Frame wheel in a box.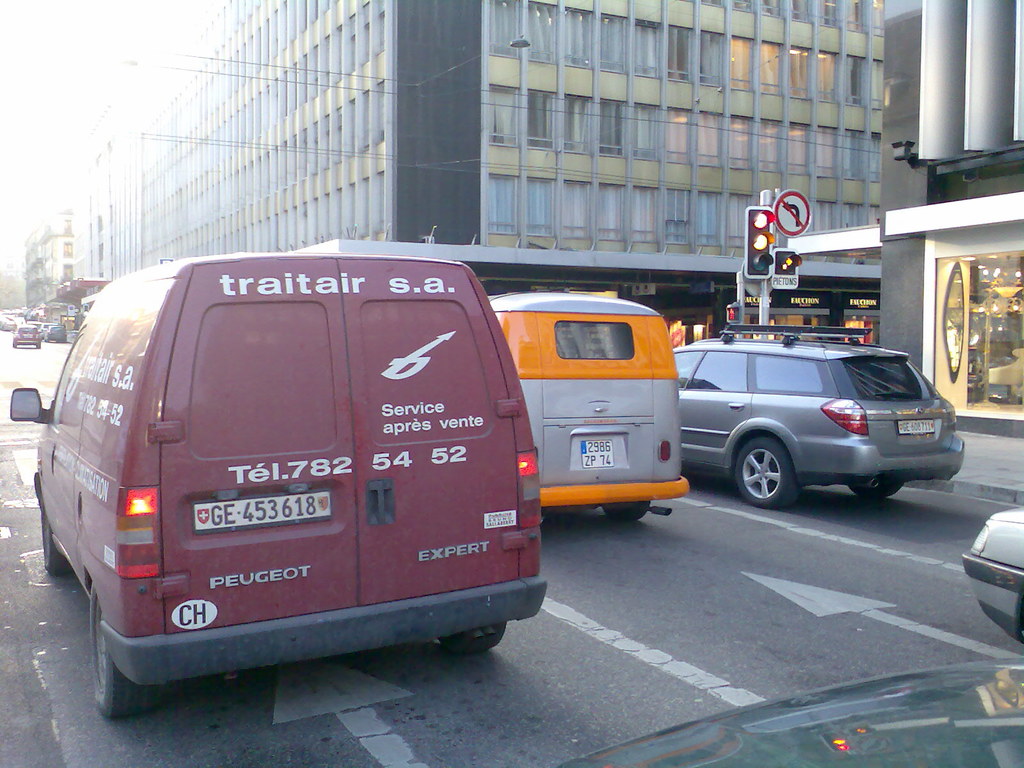
x1=94 y1=582 x2=166 y2=717.
